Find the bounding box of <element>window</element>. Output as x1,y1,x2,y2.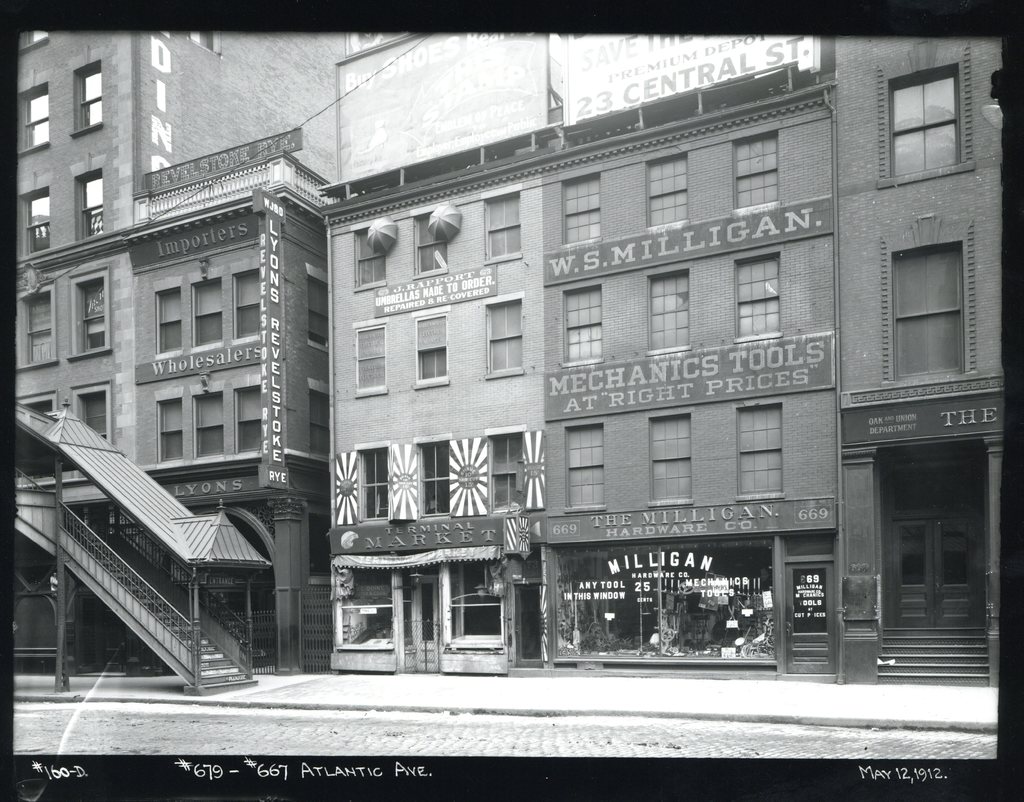
733,253,780,339.
